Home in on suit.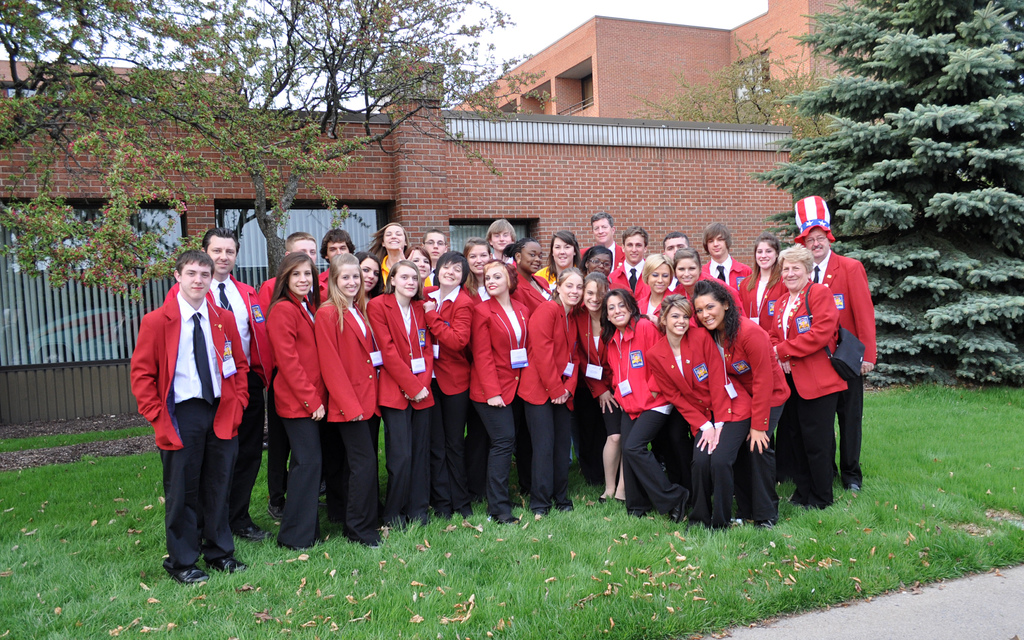
Homed in at locate(261, 291, 327, 551).
